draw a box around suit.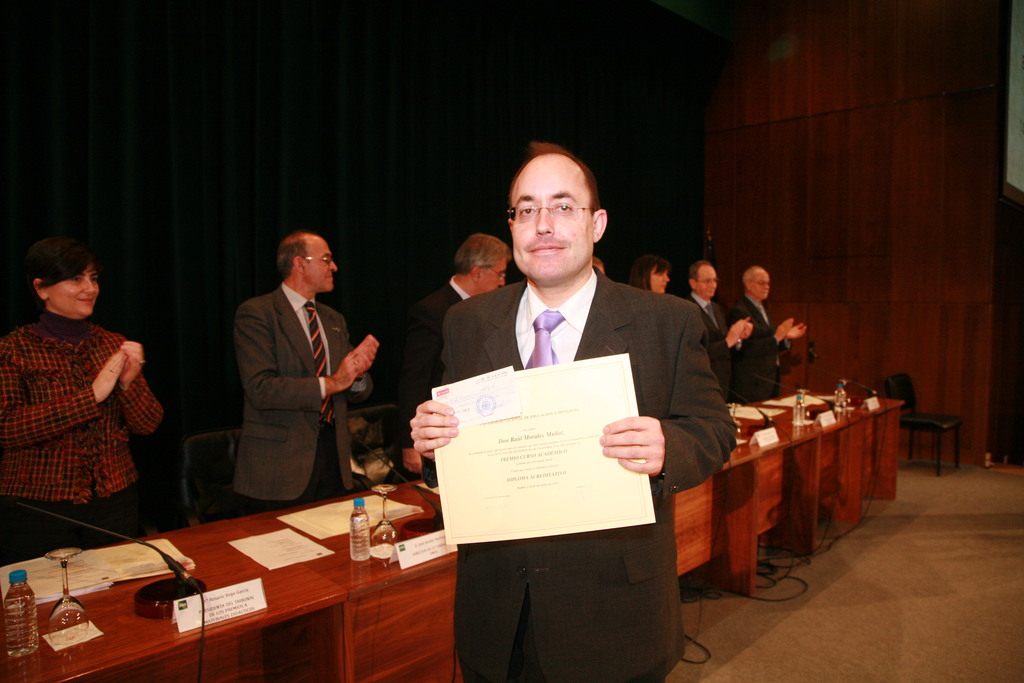
<box>405,272,475,409</box>.
